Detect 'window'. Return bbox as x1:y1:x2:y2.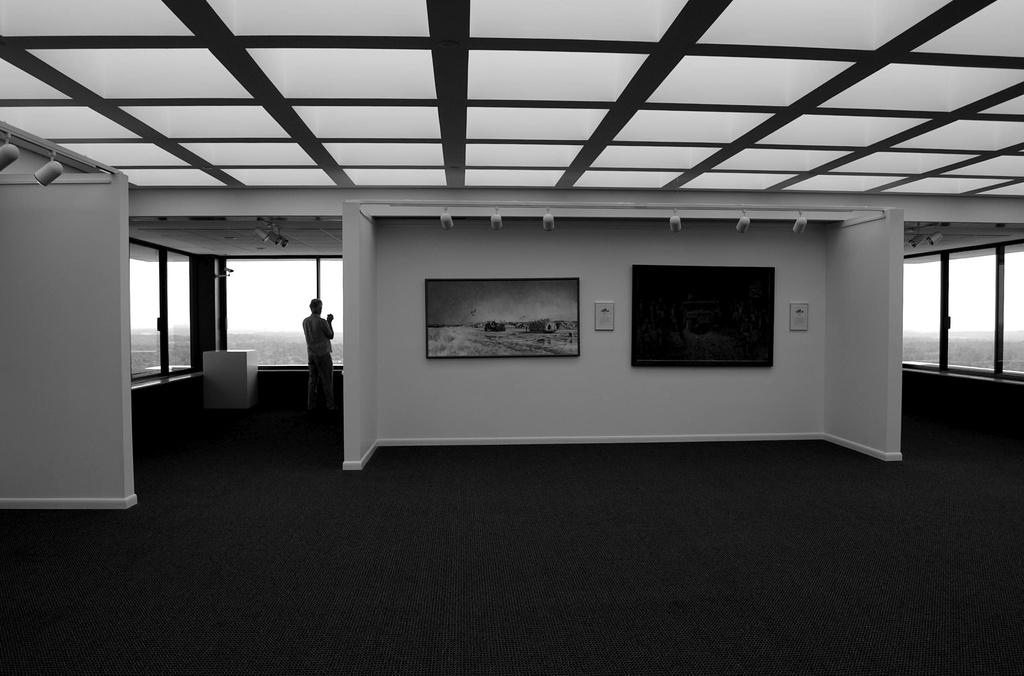
189:213:334:417.
